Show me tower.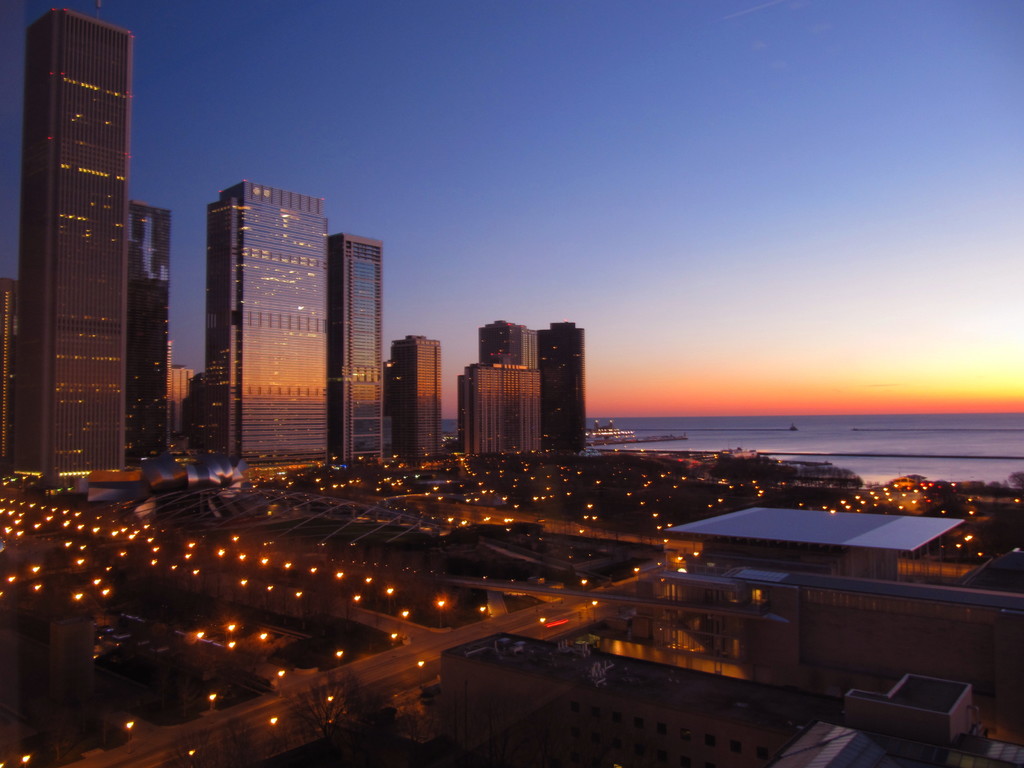
tower is here: box(320, 234, 391, 476).
